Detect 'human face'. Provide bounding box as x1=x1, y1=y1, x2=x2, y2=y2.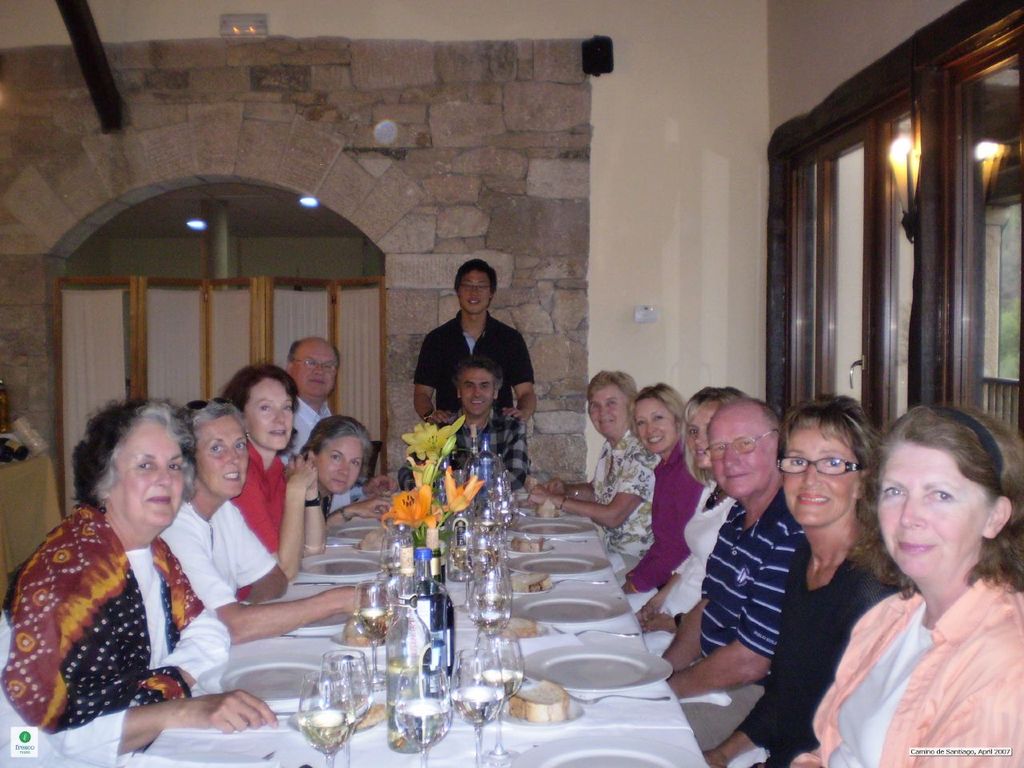
x1=461, y1=370, x2=493, y2=415.
